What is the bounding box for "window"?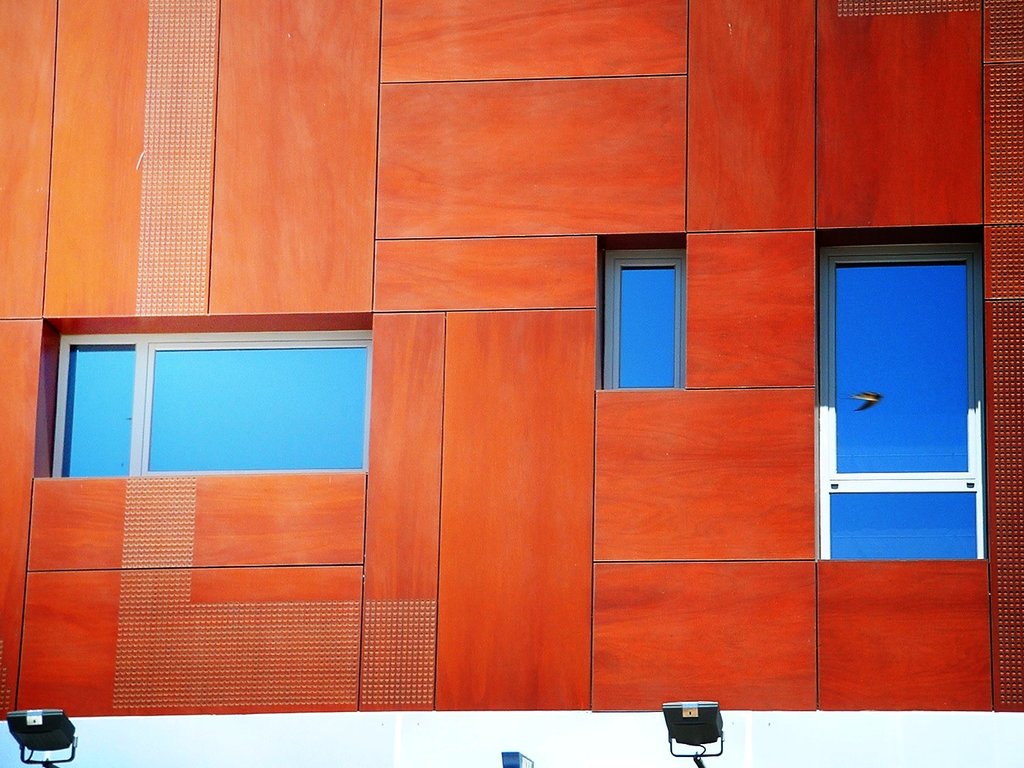
bbox=(601, 254, 687, 389).
